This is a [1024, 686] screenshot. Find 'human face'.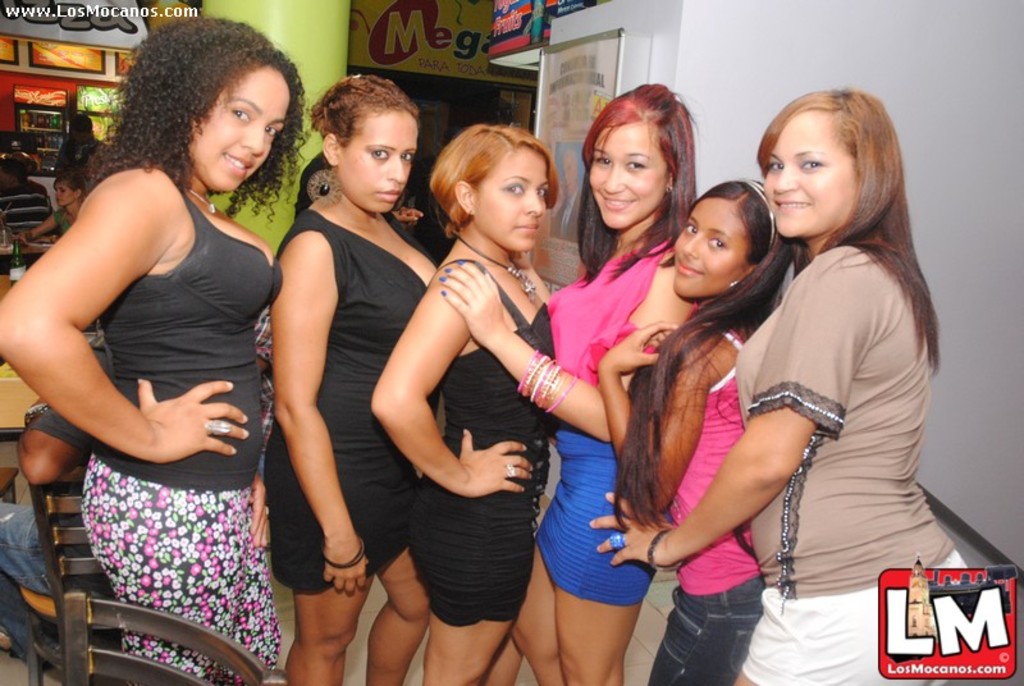
Bounding box: crop(51, 187, 77, 205).
